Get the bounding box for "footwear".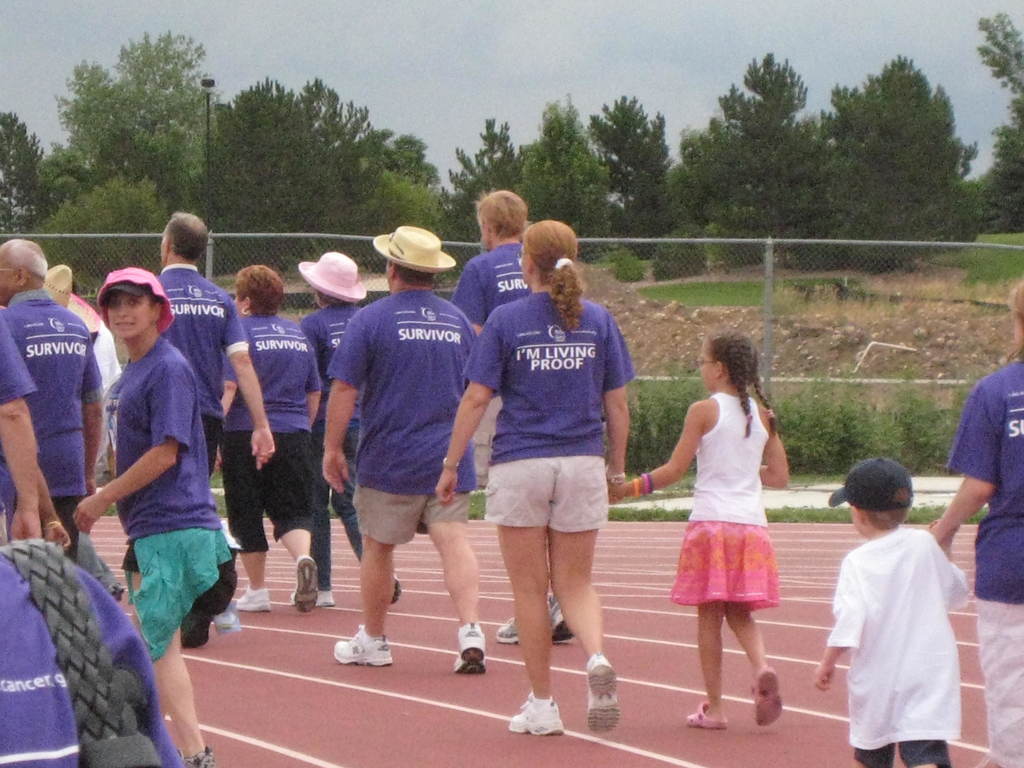
x1=588, y1=651, x2=620, y2=737.
